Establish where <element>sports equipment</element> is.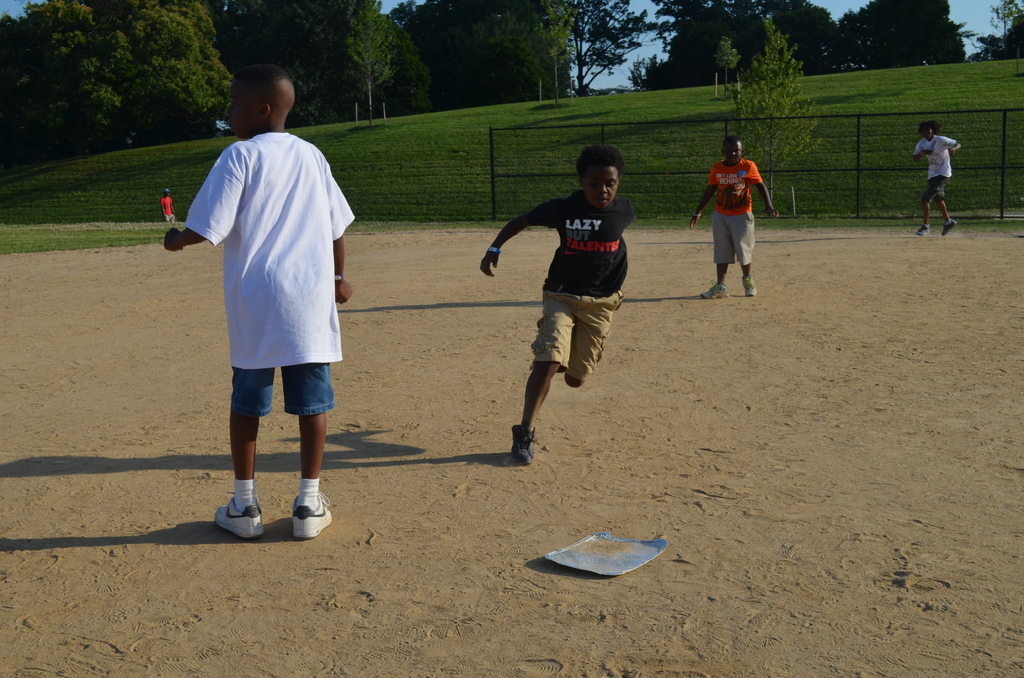
Established at box(701, 282, 730, 299).
